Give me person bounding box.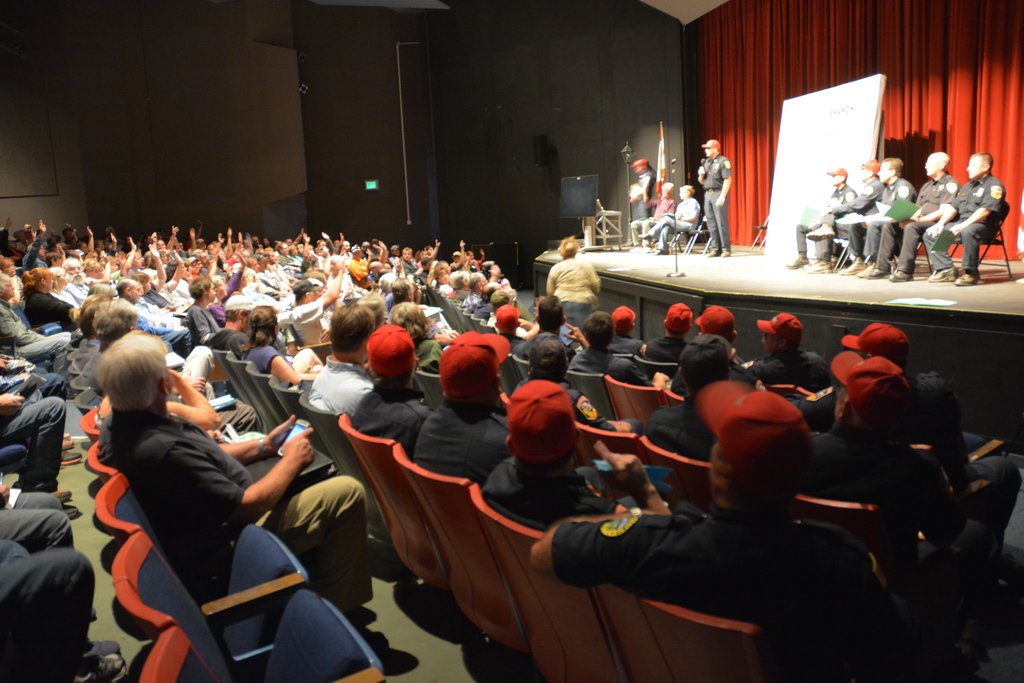
bbox=(696, 300, 742, 341).
